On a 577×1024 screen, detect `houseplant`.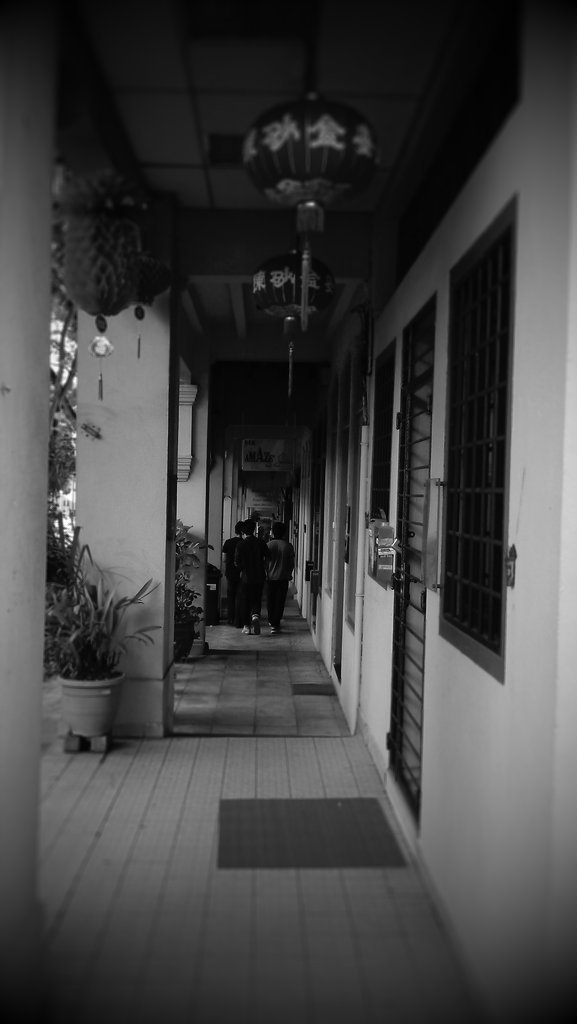
bbox=[173, 517, 215, 660].
